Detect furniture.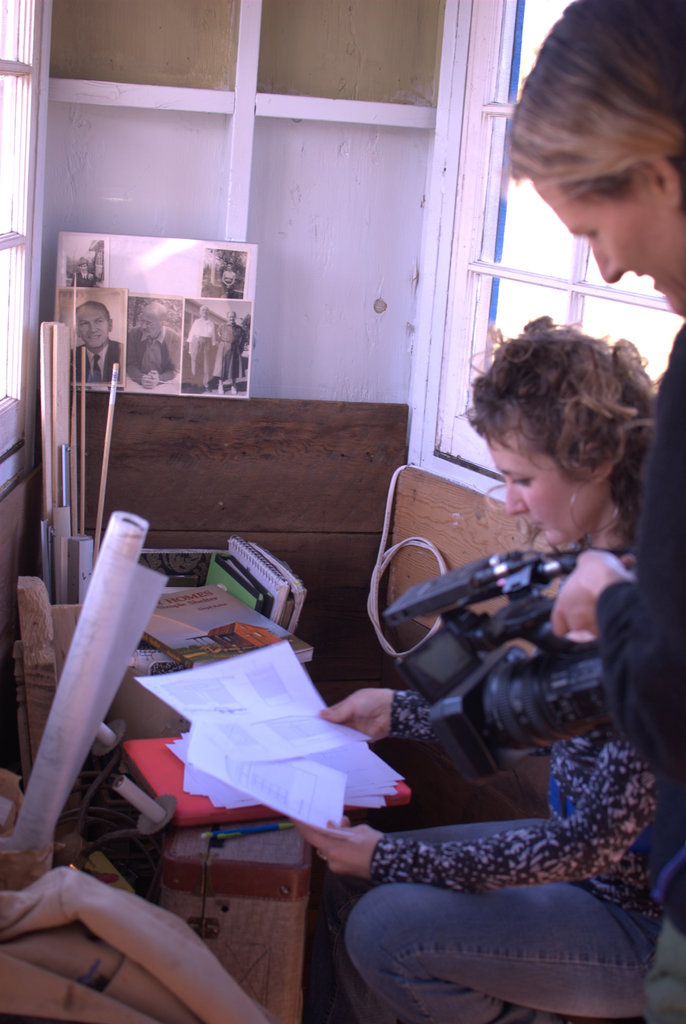
Detected at select_region(384, 468, 564, 655).
